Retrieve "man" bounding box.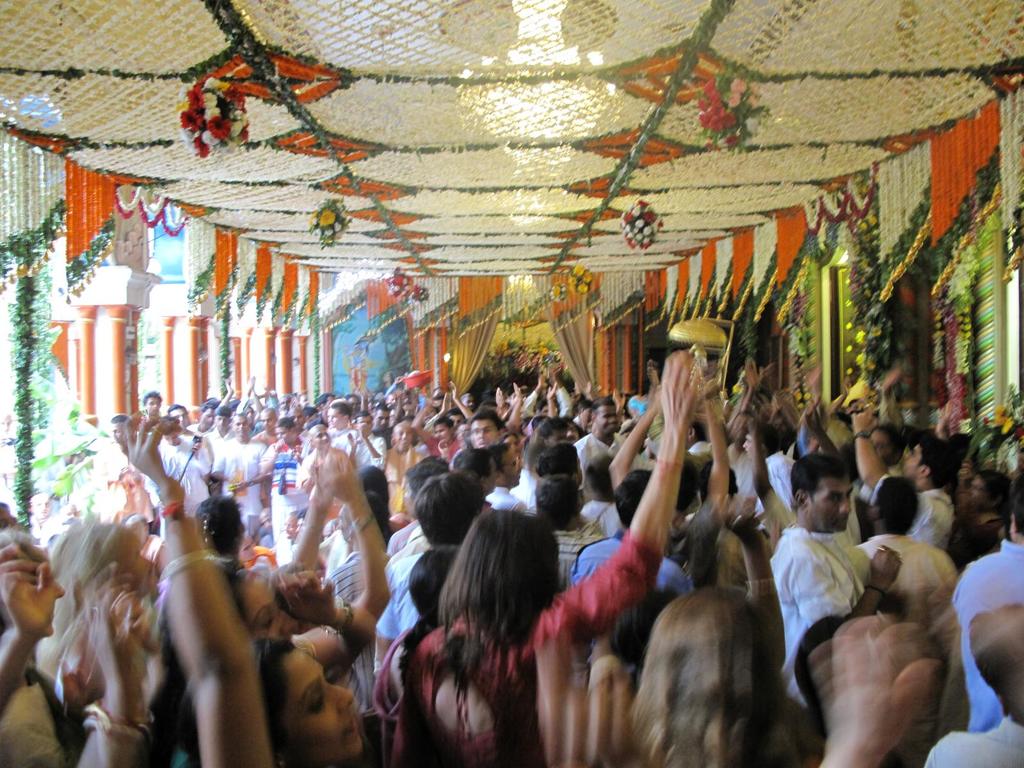
Bounding box: <bbox>774, 464, 906, 716</bbox>.
